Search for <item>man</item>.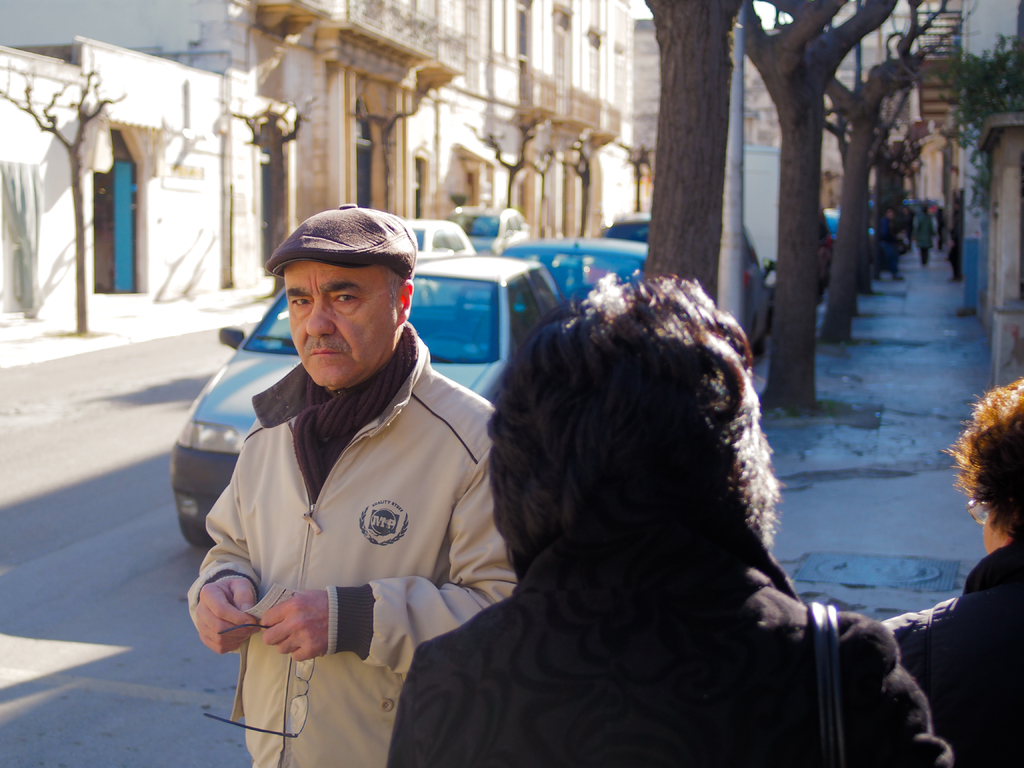
Found at [left=876, top=207, right=904, bottom=283].
